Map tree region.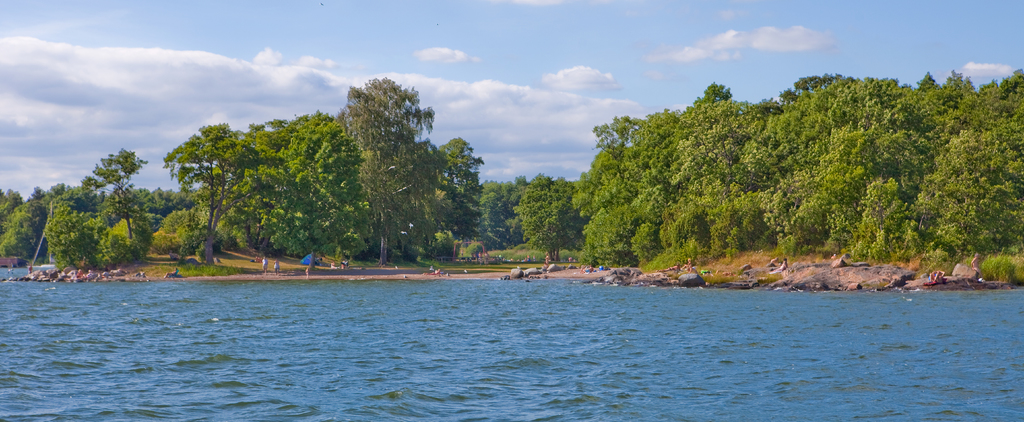
Mapped to region(38, 134, 170, 270).
